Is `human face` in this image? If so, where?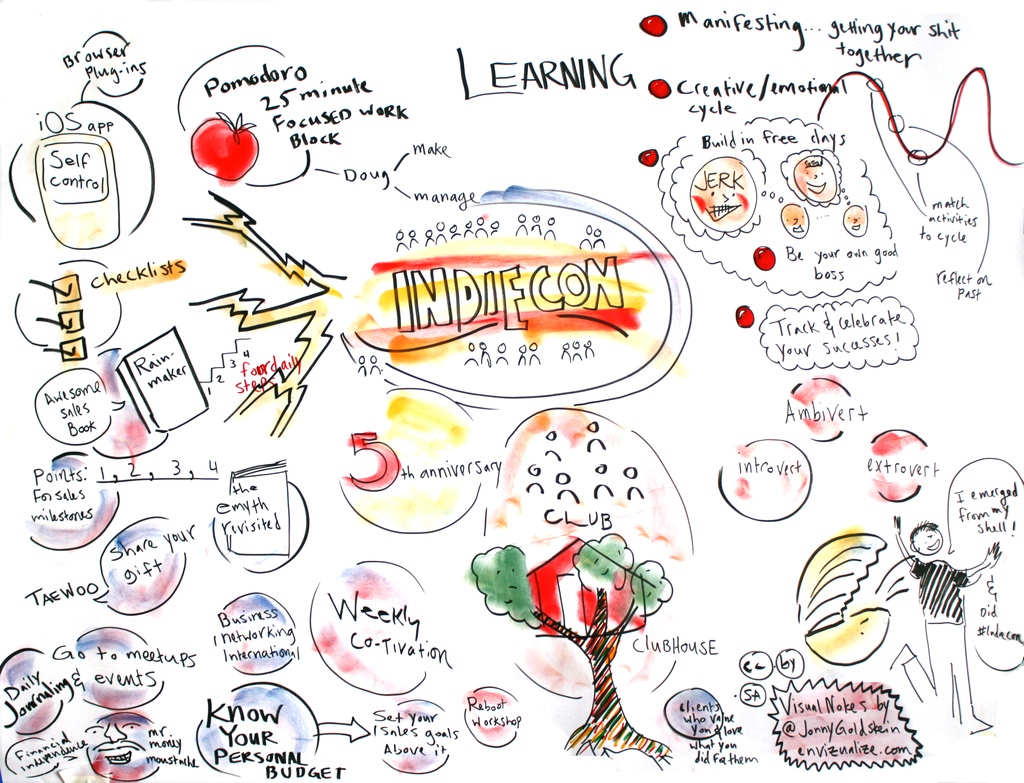
Yes, at (left=914, top=529, right=942, bottom=557).
